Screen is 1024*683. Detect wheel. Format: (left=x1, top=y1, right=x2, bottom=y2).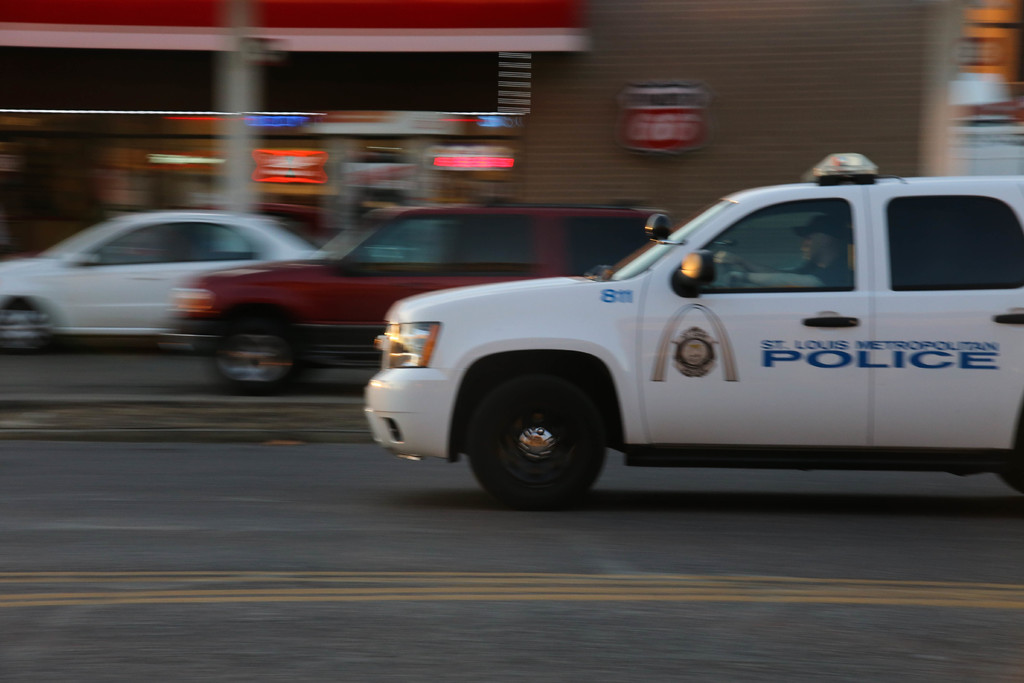
(left=216, top=320, right=306, bottom=393).
